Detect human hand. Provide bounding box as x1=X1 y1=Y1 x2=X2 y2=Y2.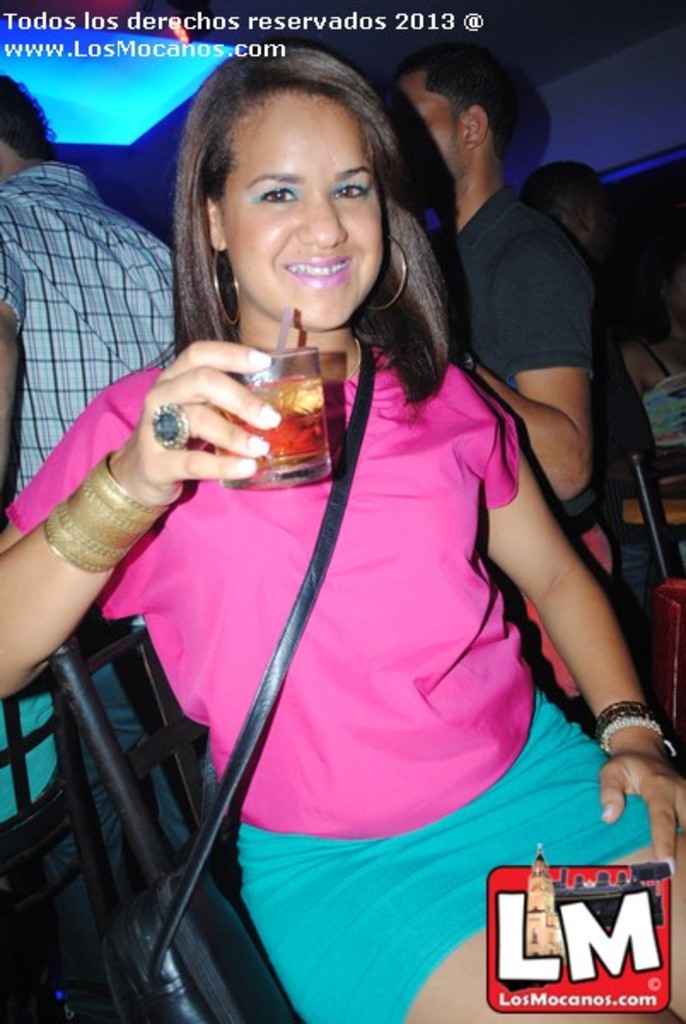
x1=137 y1=328 x2=285 y2=492.
